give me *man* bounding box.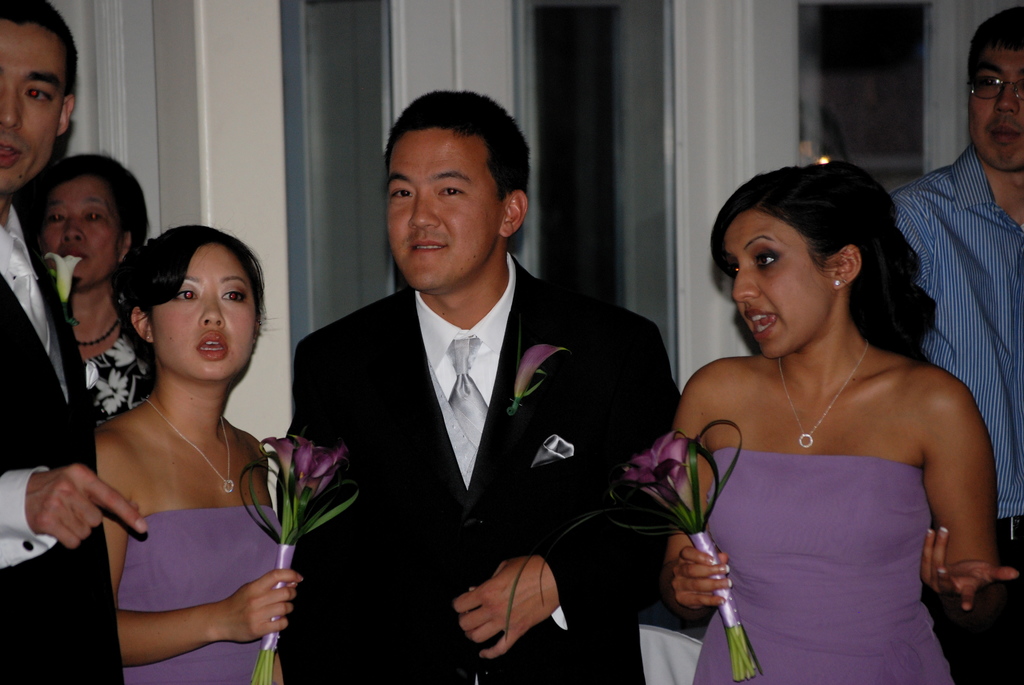
rect(275, 90, 645, 684).
